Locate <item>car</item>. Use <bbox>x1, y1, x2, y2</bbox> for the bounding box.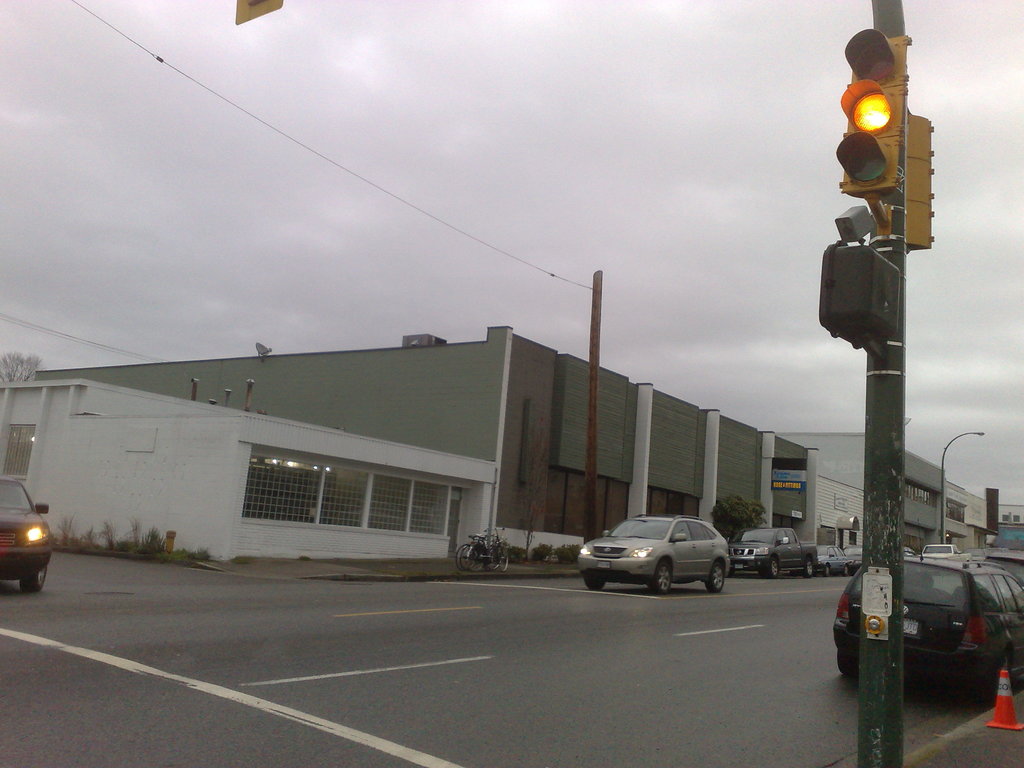
<bbox>0, 478, 53, 595</bbox>.
